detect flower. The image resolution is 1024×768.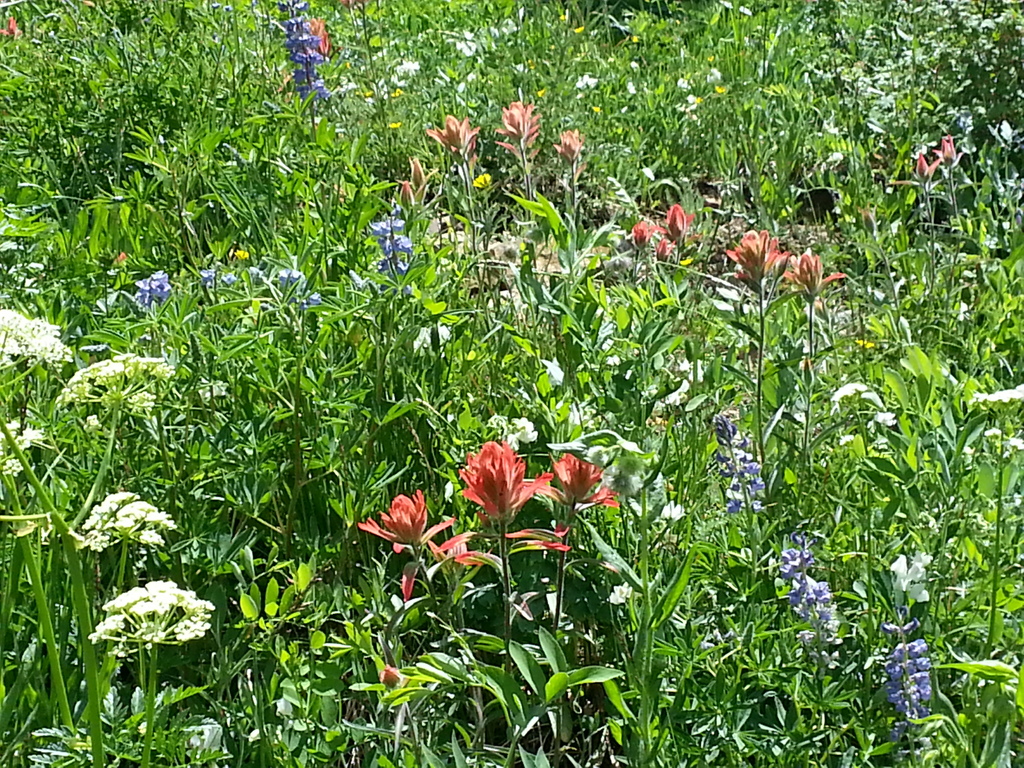
box=[0, 307, 84, 367].
